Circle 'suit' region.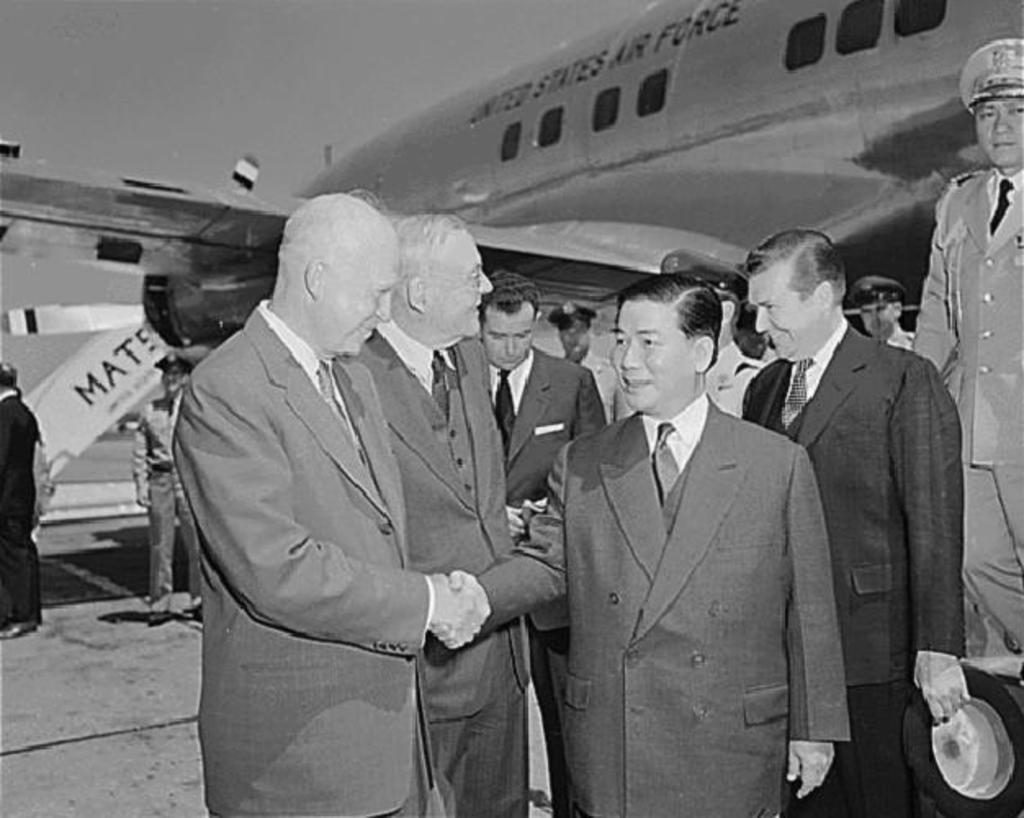
Region: crop(178, 299, 433, 816).
